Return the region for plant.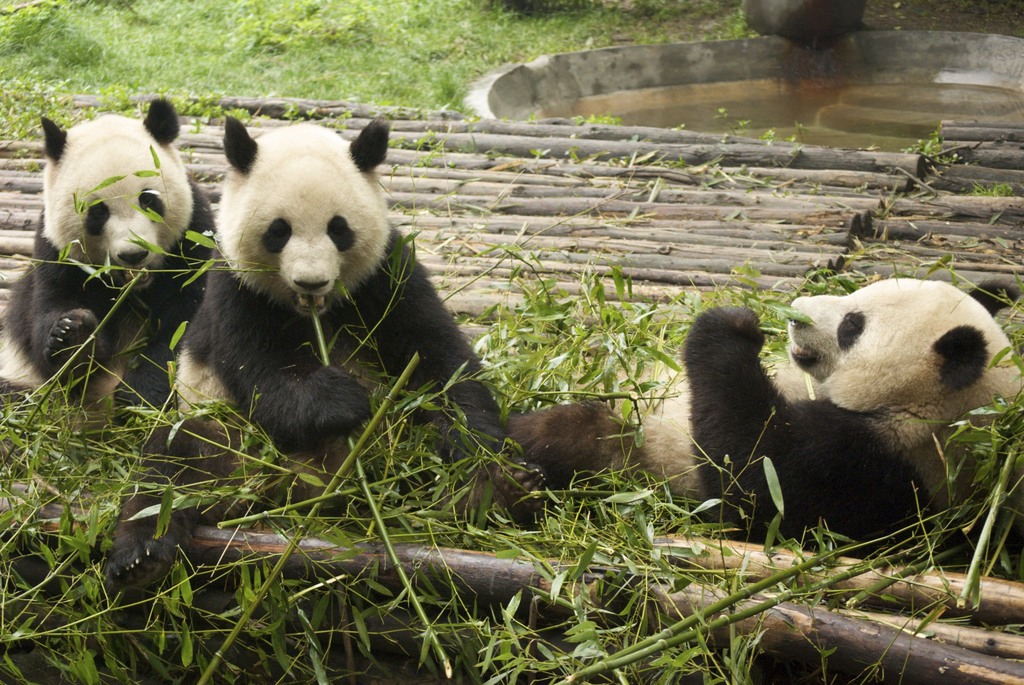
box(977, 176, 1020, 199).
